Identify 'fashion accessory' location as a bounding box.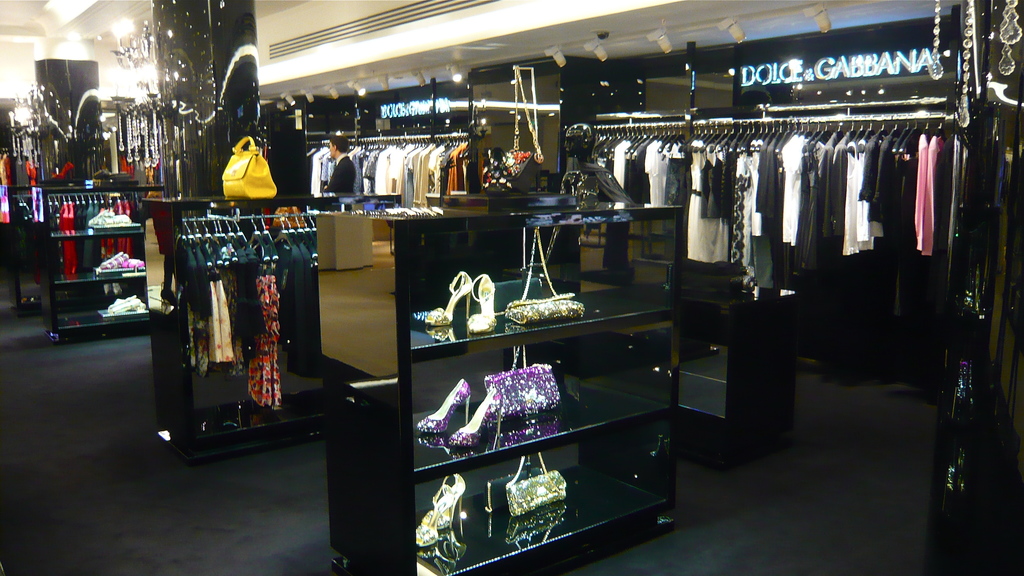
region(506, 63, 543, 176).
